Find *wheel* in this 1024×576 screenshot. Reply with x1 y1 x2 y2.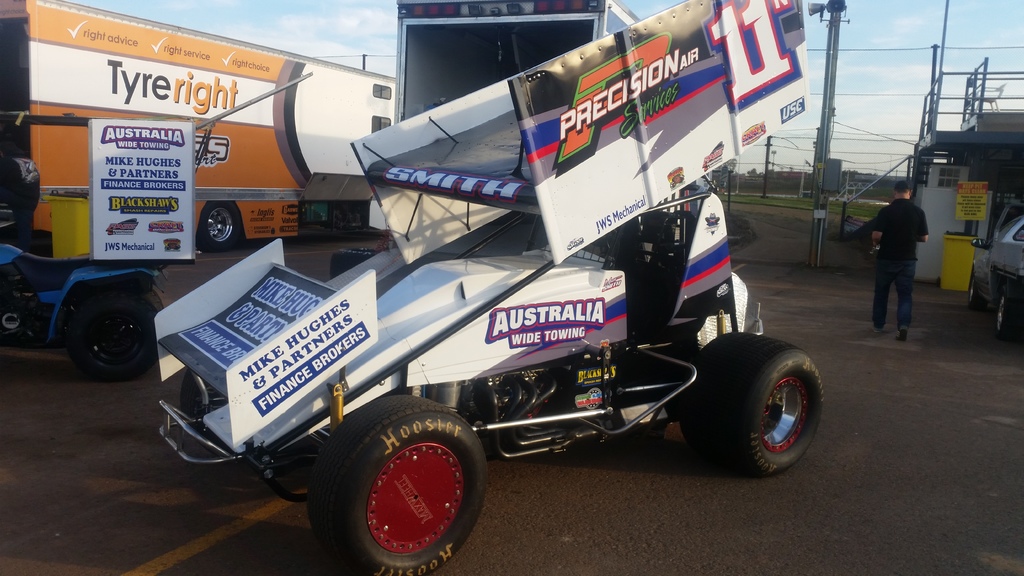
968 266 981 298.
